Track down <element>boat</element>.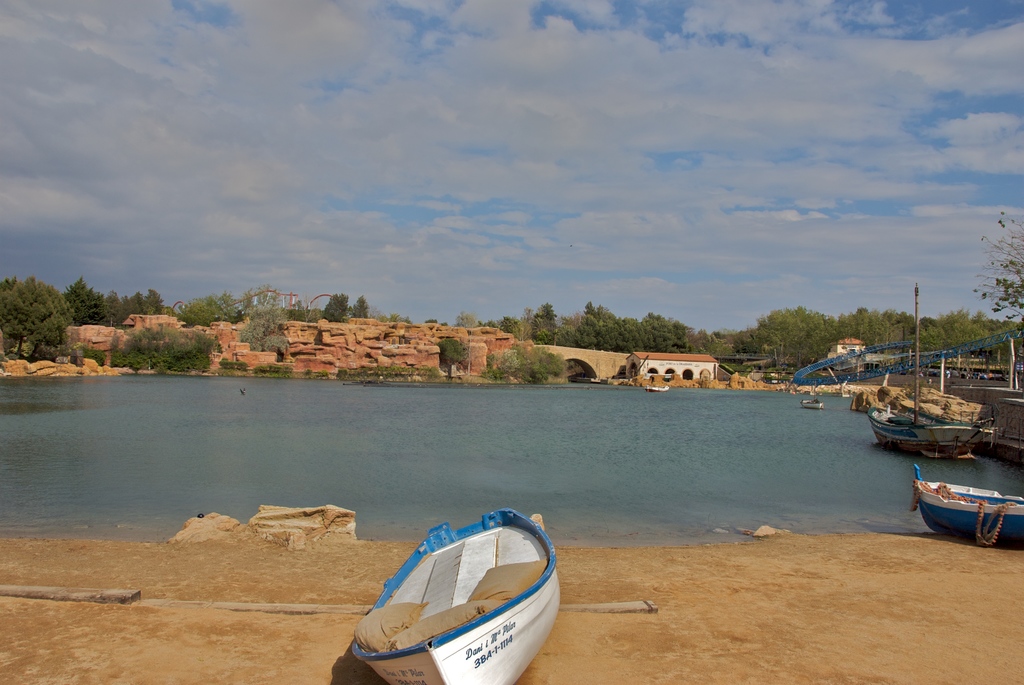
Tracked to 643 385 672 393.
